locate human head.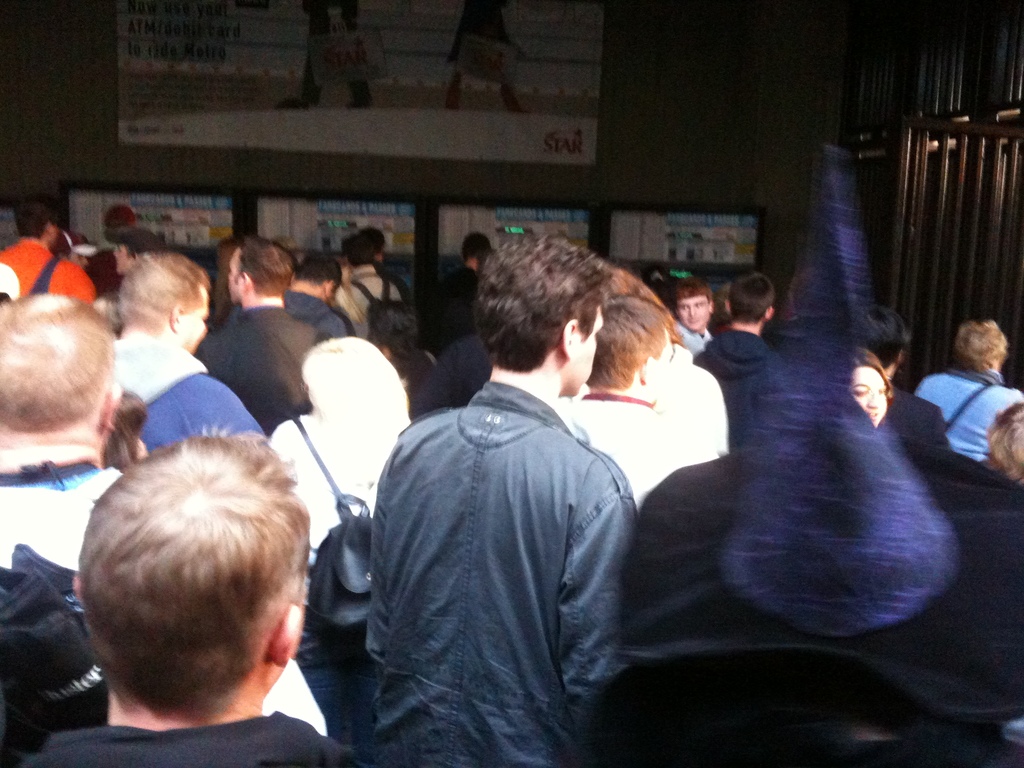
Bounding box: 671, 283, 715, 329.
